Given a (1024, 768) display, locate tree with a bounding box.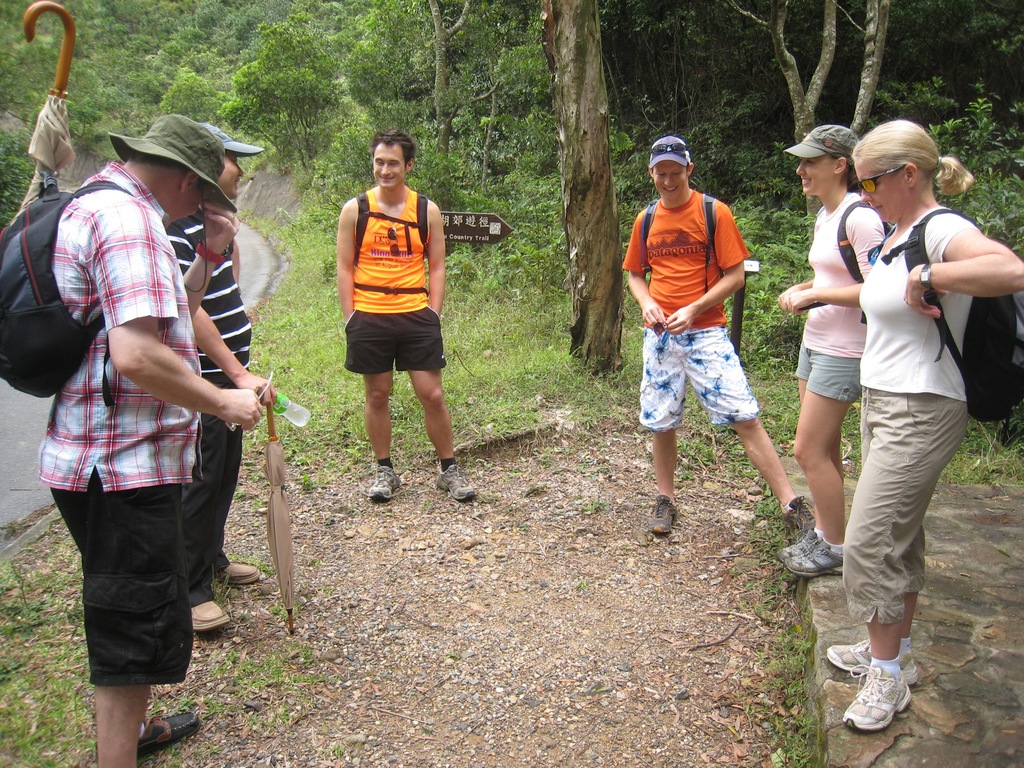
Located: <region>210, 0, 341, 176</region>.
